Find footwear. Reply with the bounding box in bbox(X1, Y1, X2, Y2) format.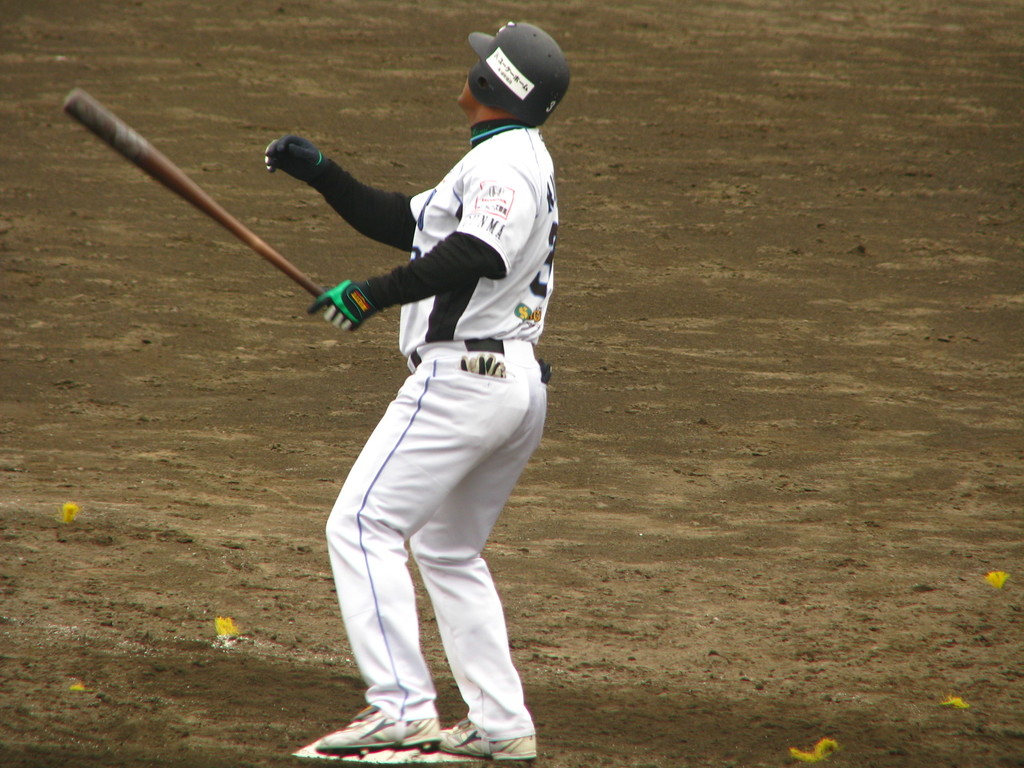
bbox(433, 716, 532, 759).
